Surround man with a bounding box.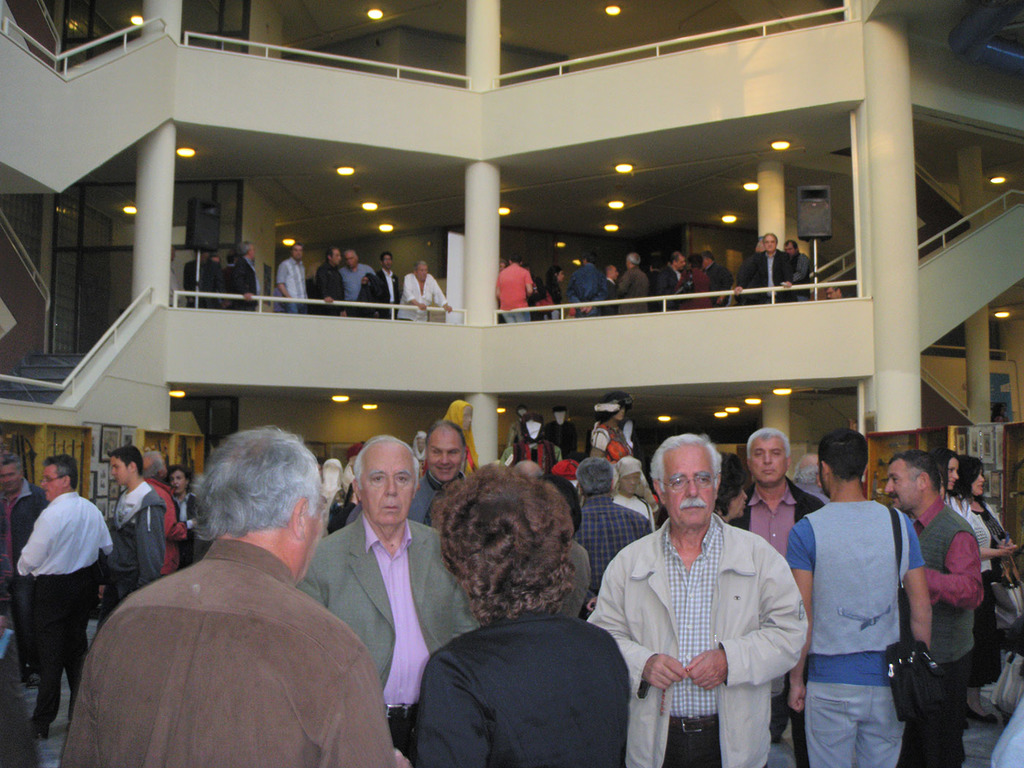
[182,243,222,321].
